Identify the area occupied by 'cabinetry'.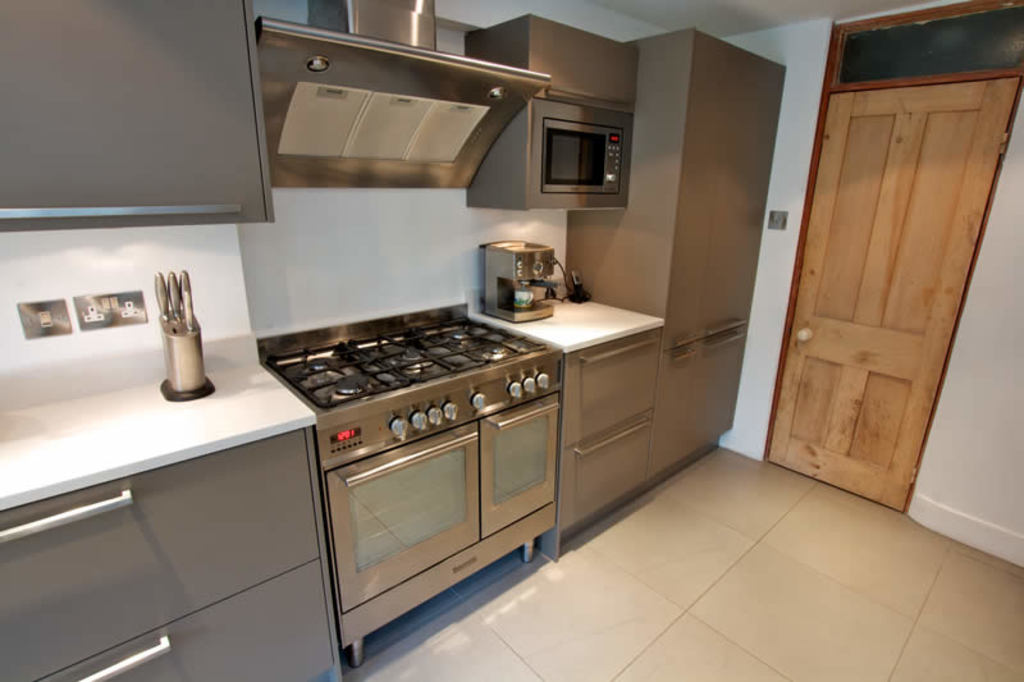
Area: [0, 432, 319, 681].
